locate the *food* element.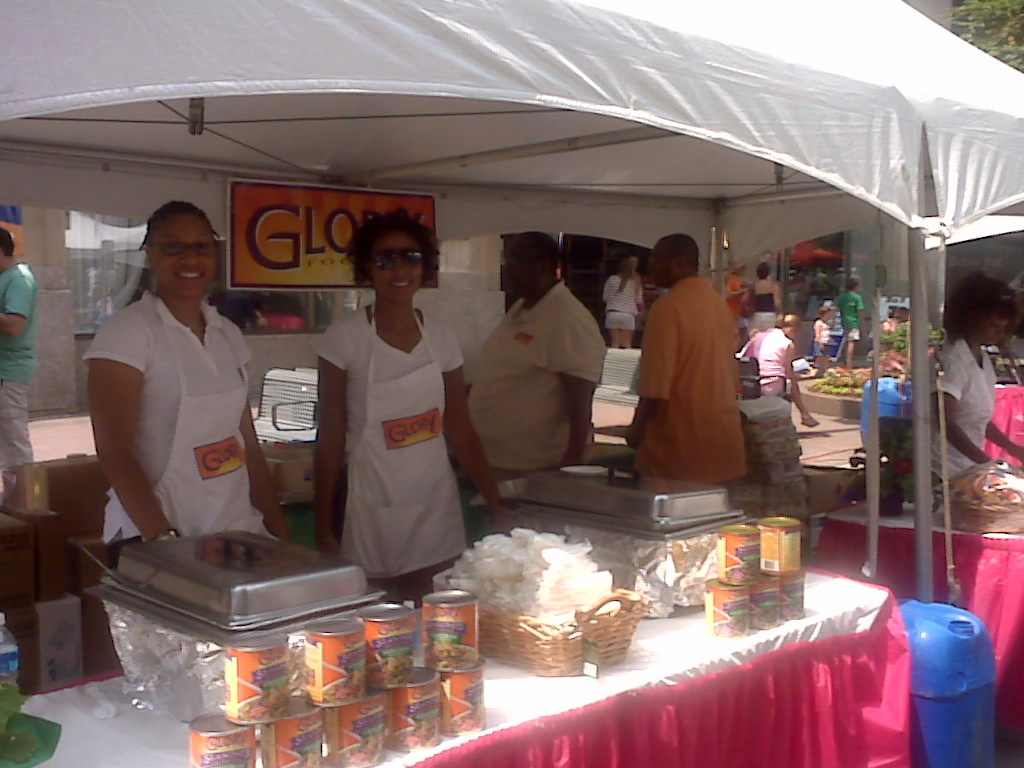
Element bbox: l=323, t=669, r=366, b=709.
